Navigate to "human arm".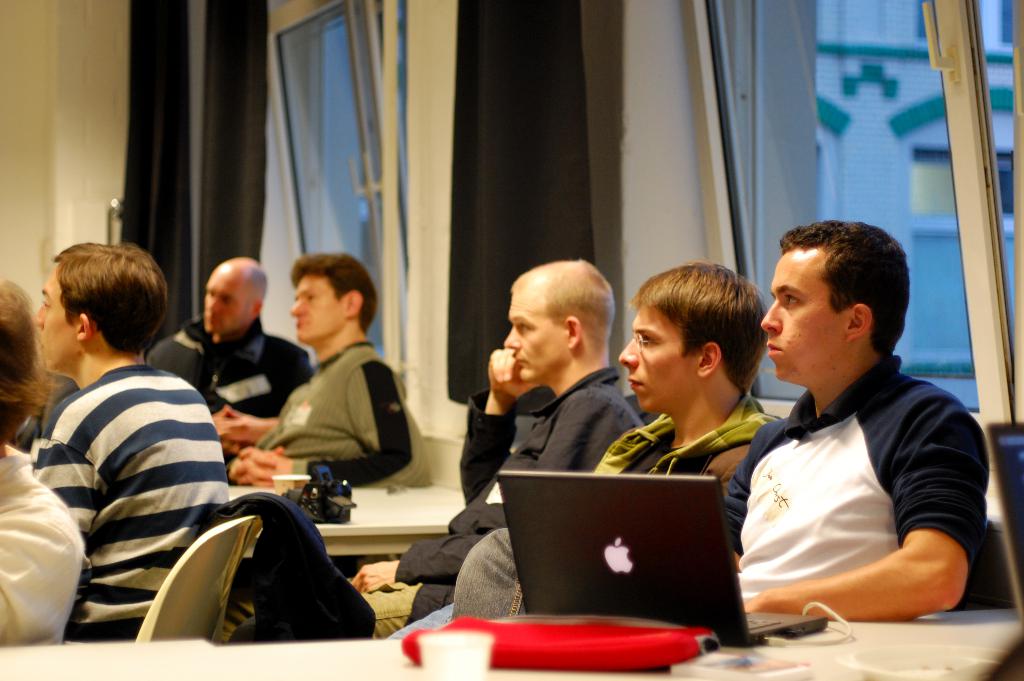
Navigation target: bbox=(756, 426, 966, 622).
